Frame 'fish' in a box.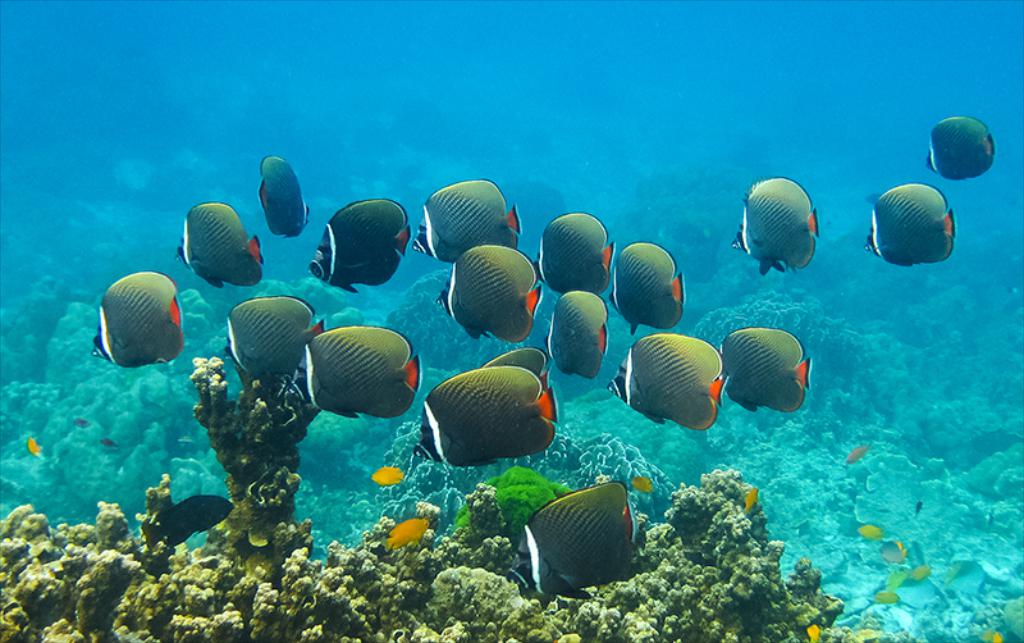
{"left": 312, "top": 196, "right": 407, "bottom": 295}.
